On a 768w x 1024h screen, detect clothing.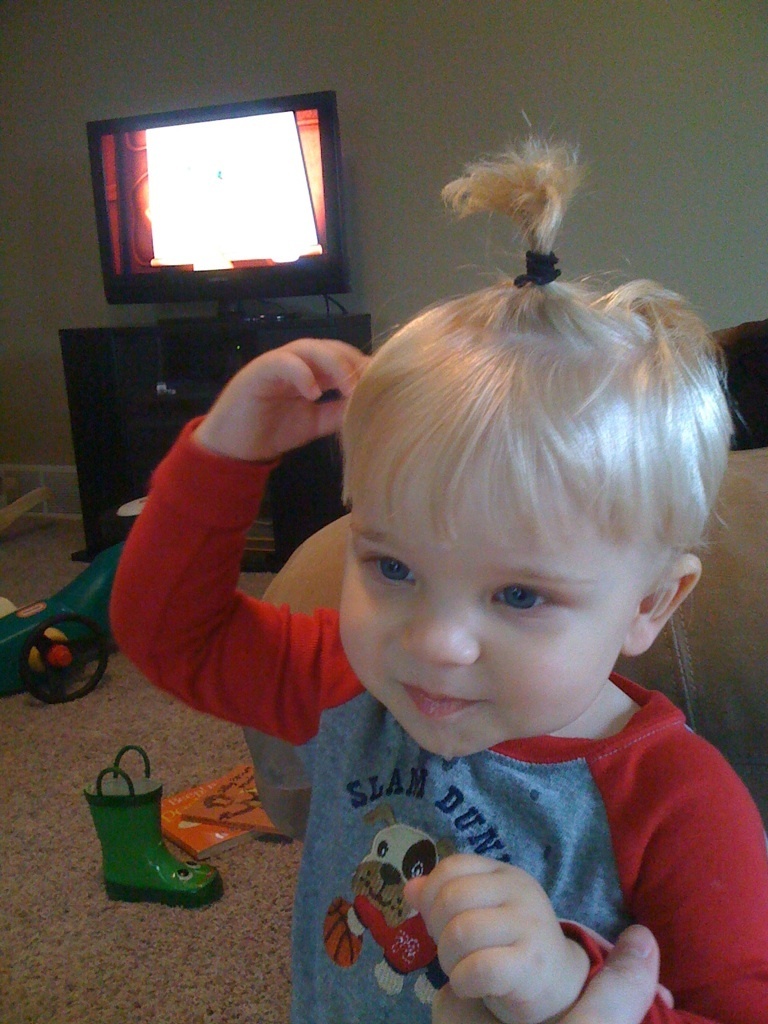
183/334/767/1006.
